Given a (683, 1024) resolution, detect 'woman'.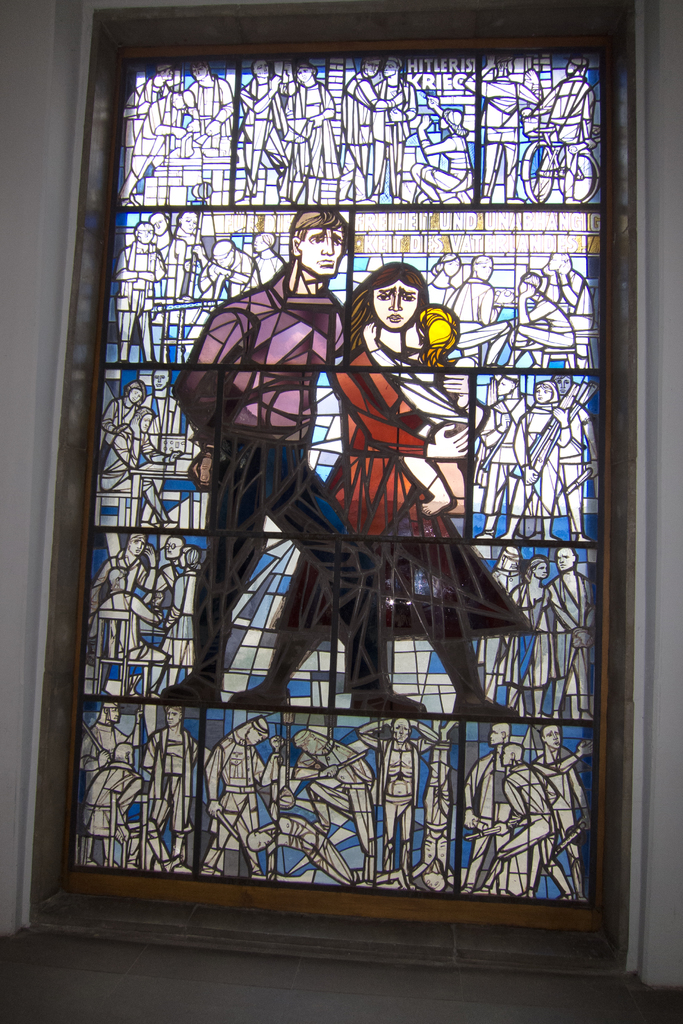
locate(399, 84, 477, 196).
